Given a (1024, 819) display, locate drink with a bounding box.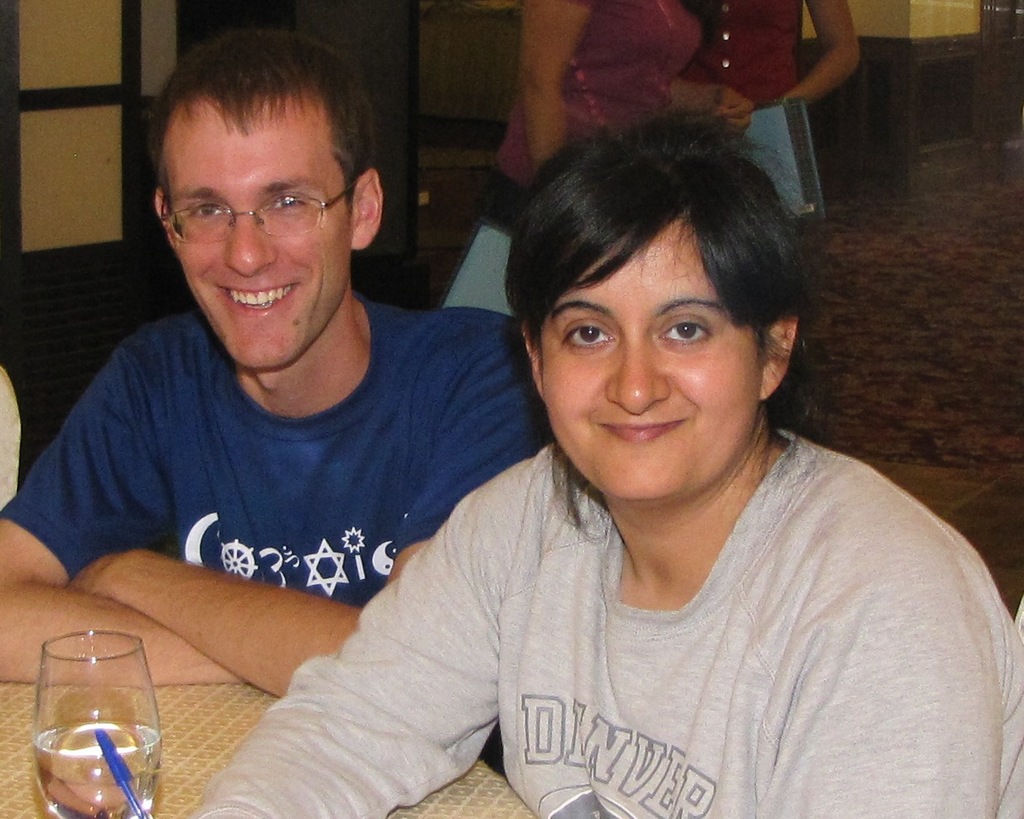
Located: (35,586,170,802).
